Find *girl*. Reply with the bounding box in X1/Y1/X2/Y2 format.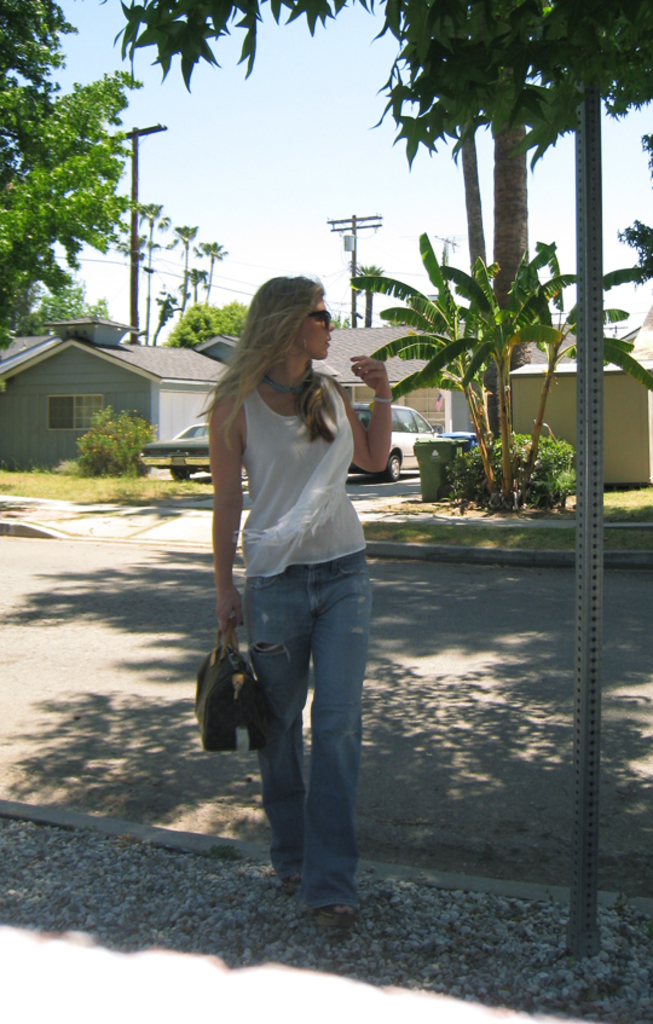
212/273/394/919.
